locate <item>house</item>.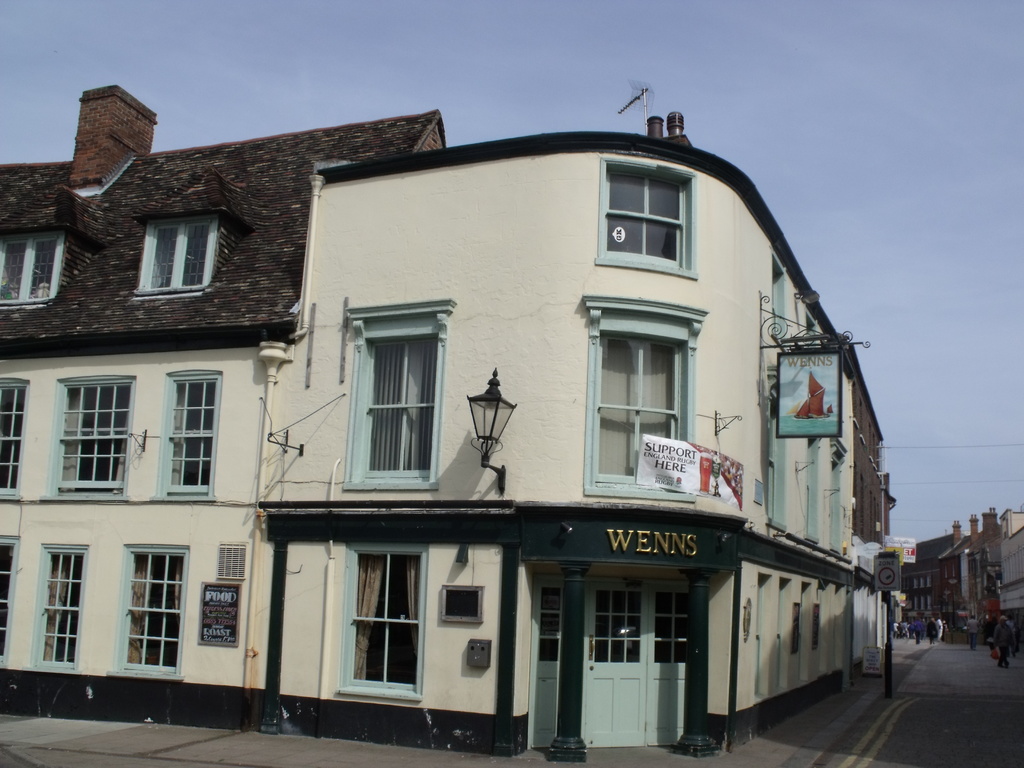
Bounding box: 0:83:851:759.
